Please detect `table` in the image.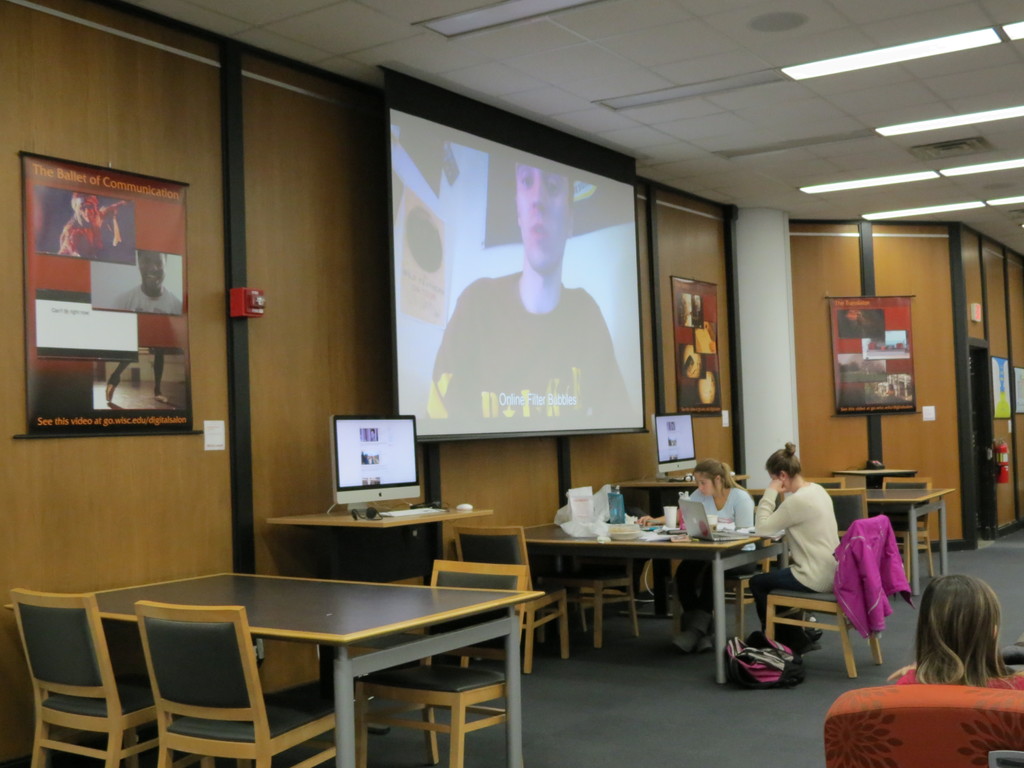
[left=831, top=463, right=916, bottom=485].
